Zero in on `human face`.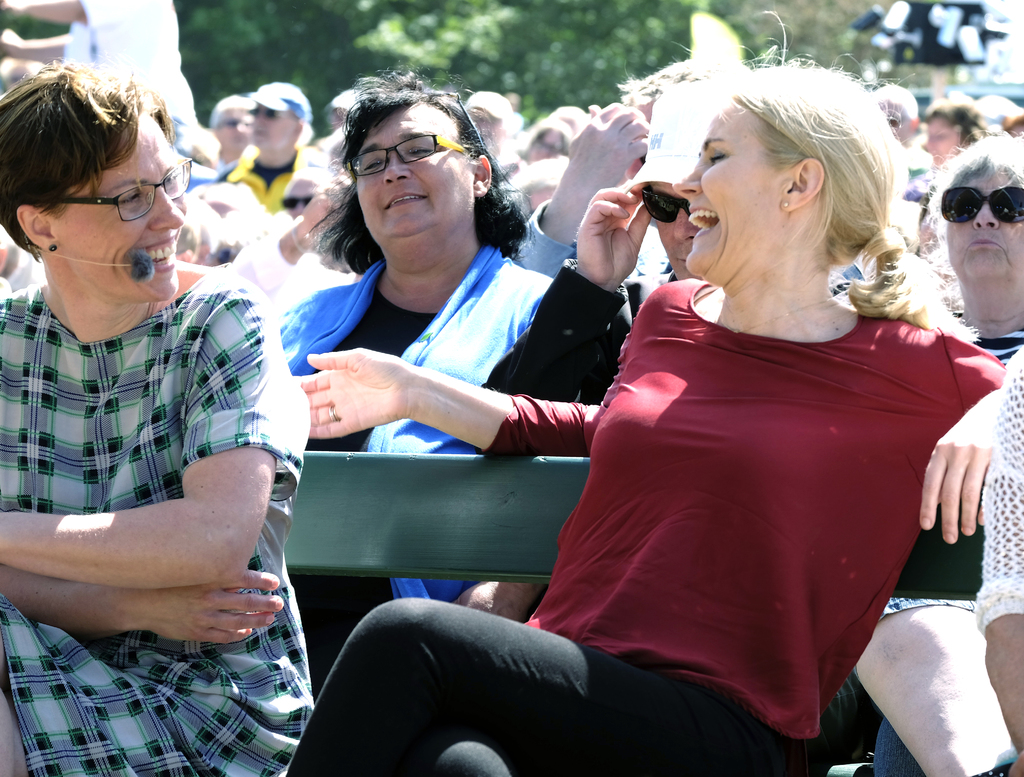
Zeroed in: BBox(209, 110, 252, 147).
